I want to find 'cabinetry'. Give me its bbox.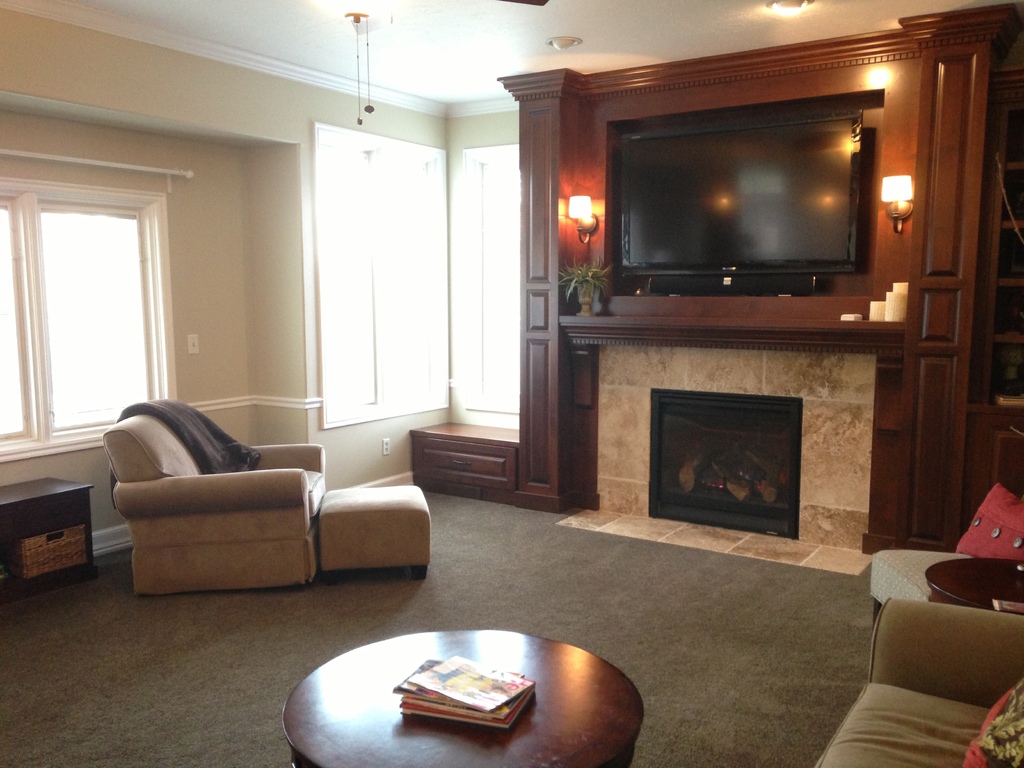
rect(415, 0, 995, 613).
